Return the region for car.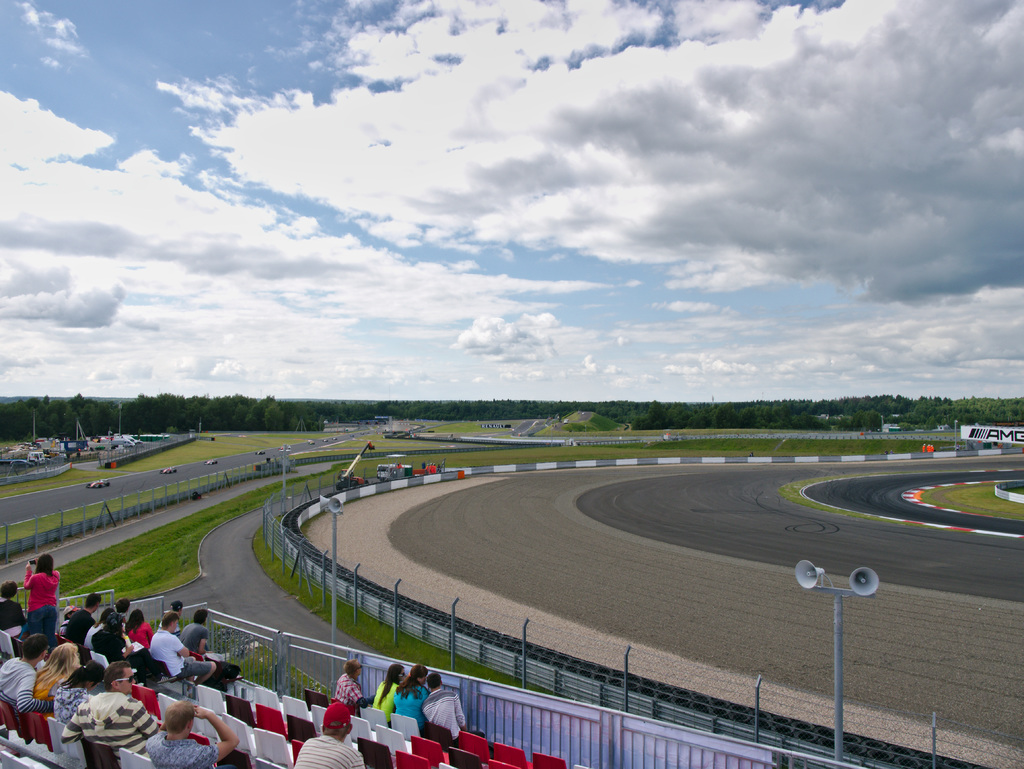
crop(204, 458, 217, 465).
